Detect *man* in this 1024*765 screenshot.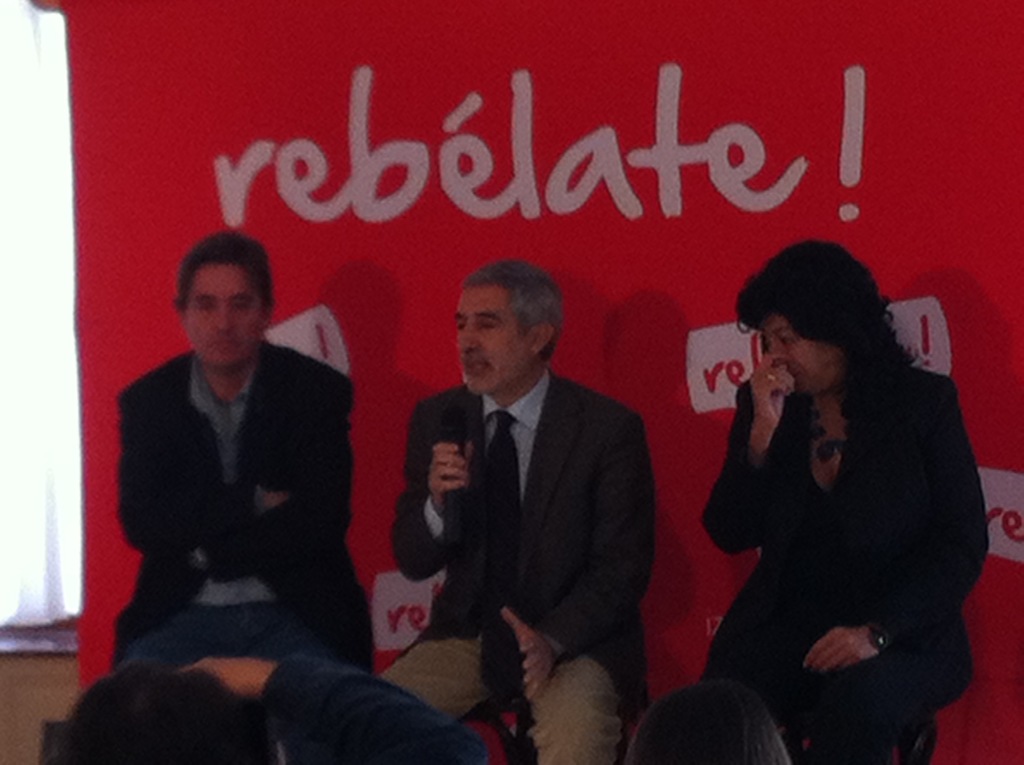
Detection: 111 234 383 671.
